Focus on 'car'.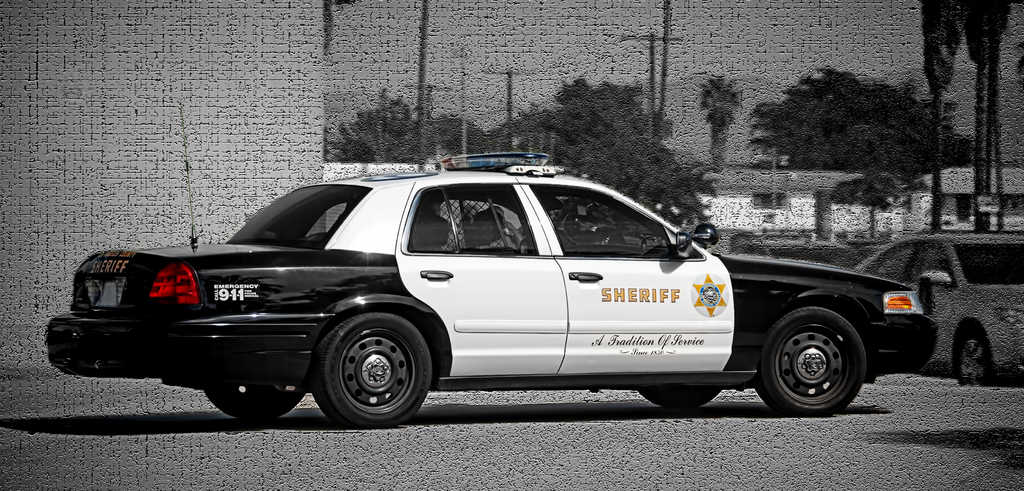
Focused at pyautogui.locateOnScreen(50, 144, 939, 429).
